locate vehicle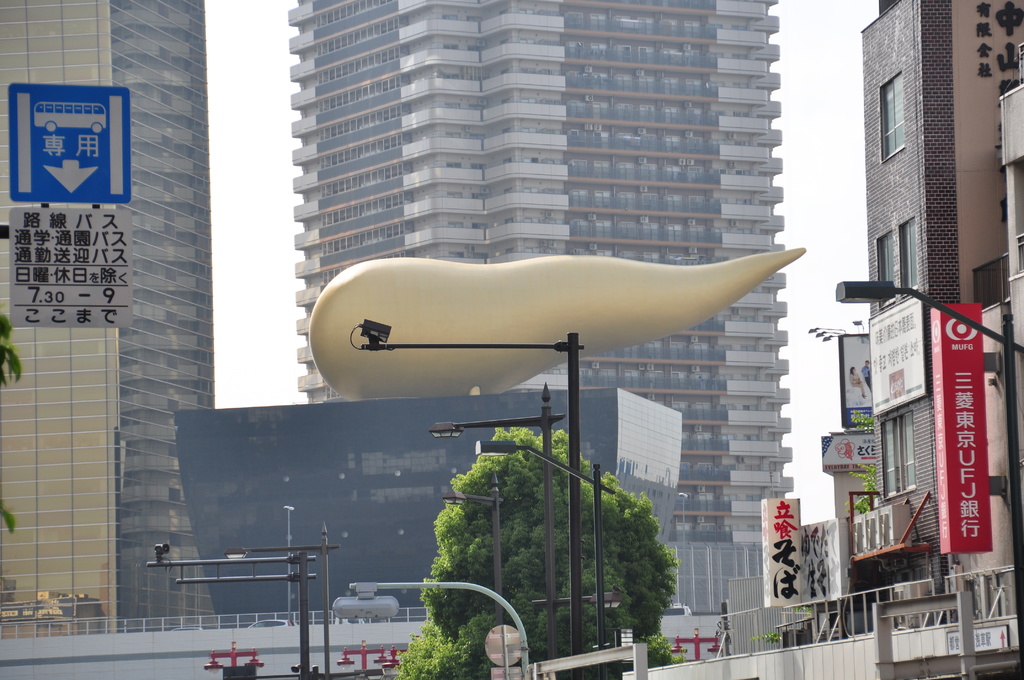
[35,97,107,132]
